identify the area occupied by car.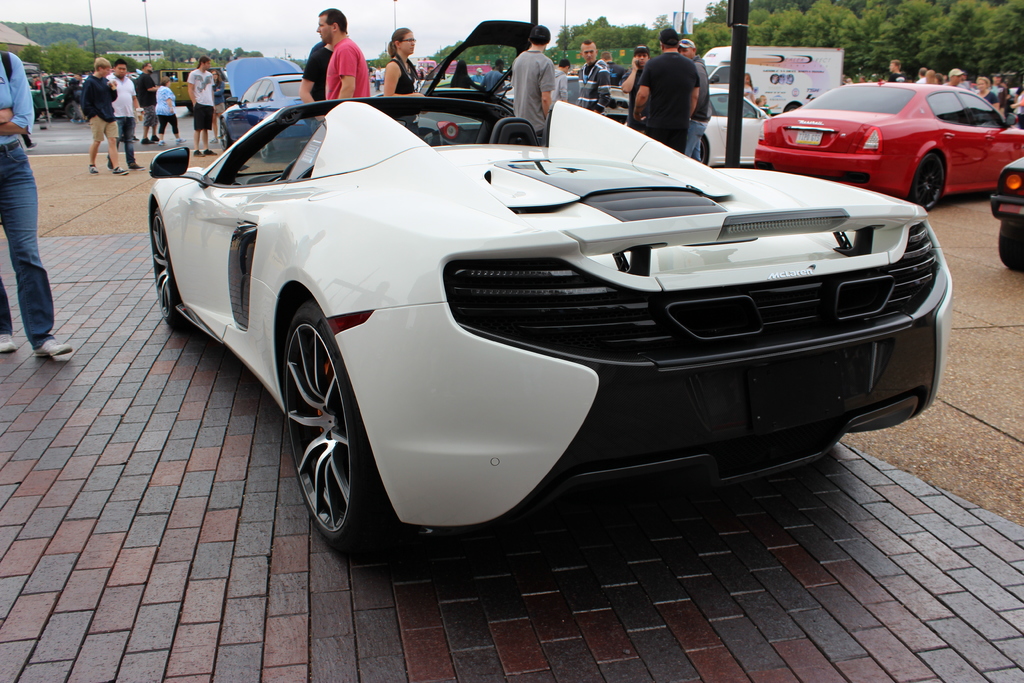
Area: Rect(589, 79, 771, 171).
